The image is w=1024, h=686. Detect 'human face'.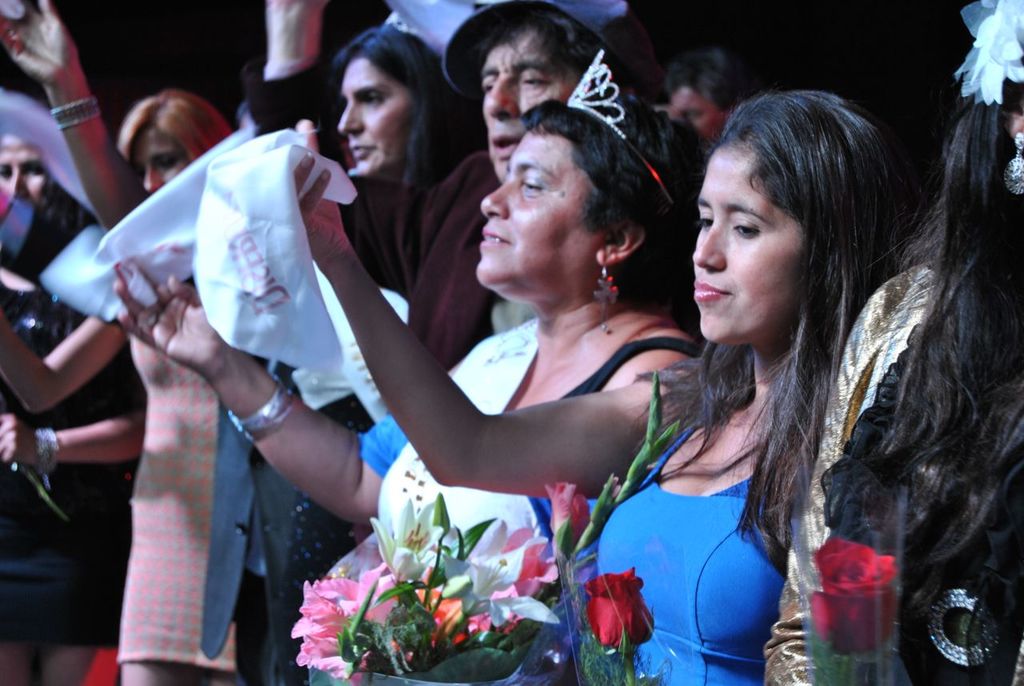
Detection: <region>688, 143, 810, 351</region>.
